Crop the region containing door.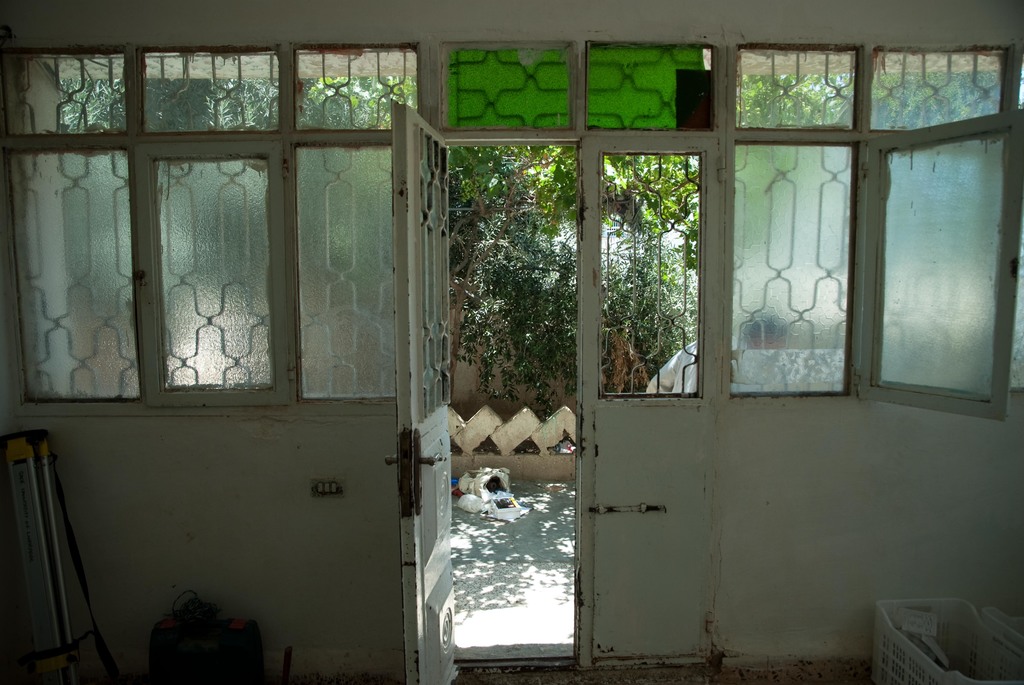
Crop region: bbox=(390, 97, 461, 684).
